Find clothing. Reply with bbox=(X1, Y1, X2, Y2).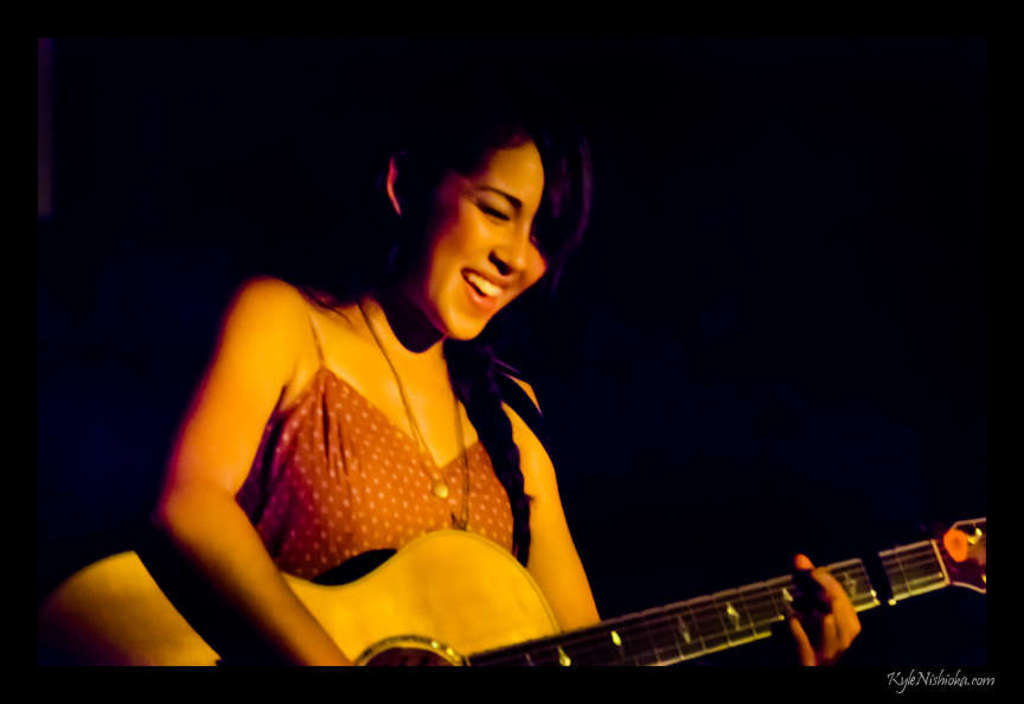
bbox=(254, 299, 511, 582).
